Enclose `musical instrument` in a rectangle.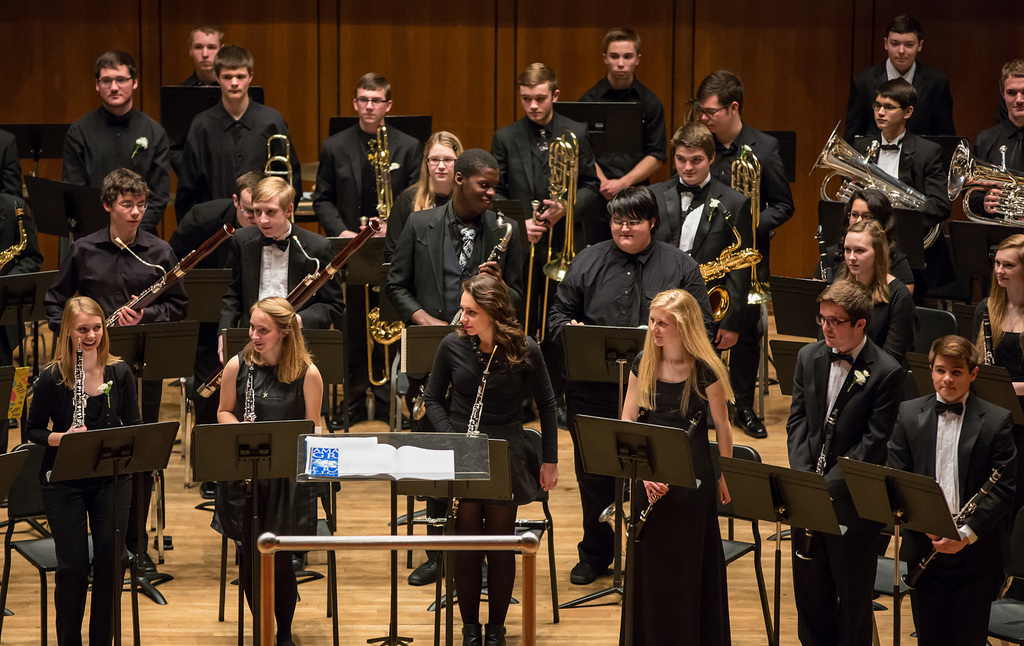
(left=692, top=201, right=760, bottom=326).
